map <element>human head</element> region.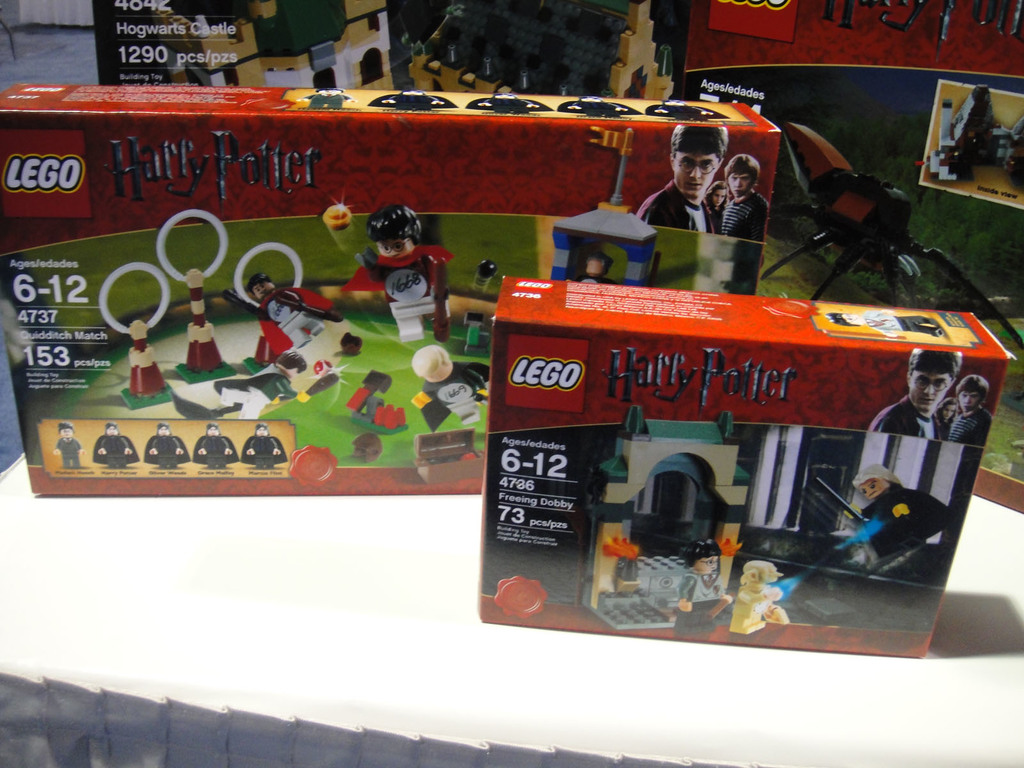
Mapped to 906, 347, 964, 414.
